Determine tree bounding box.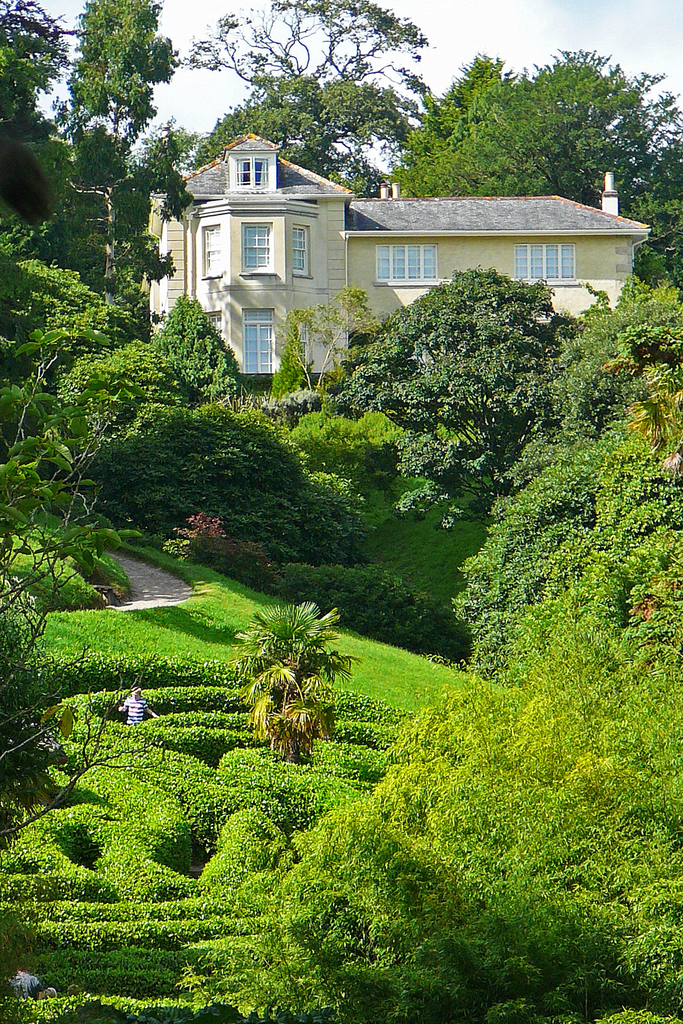
Determined: box=[0, 71, 122, 892].
